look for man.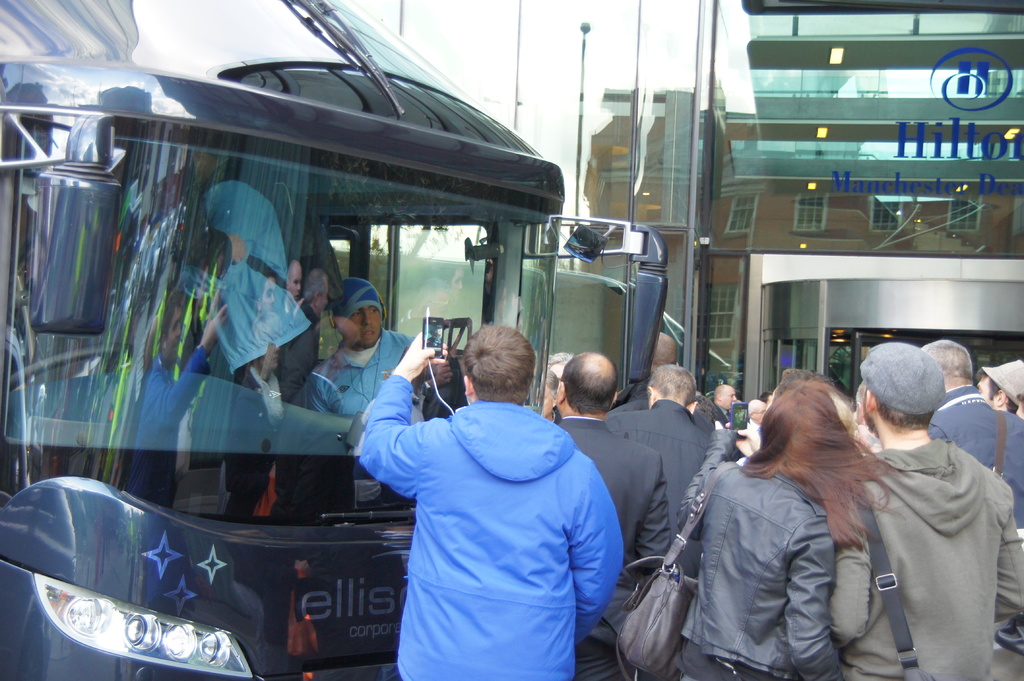
Found: (left=977, top=356, right=1023, bottom=410).
